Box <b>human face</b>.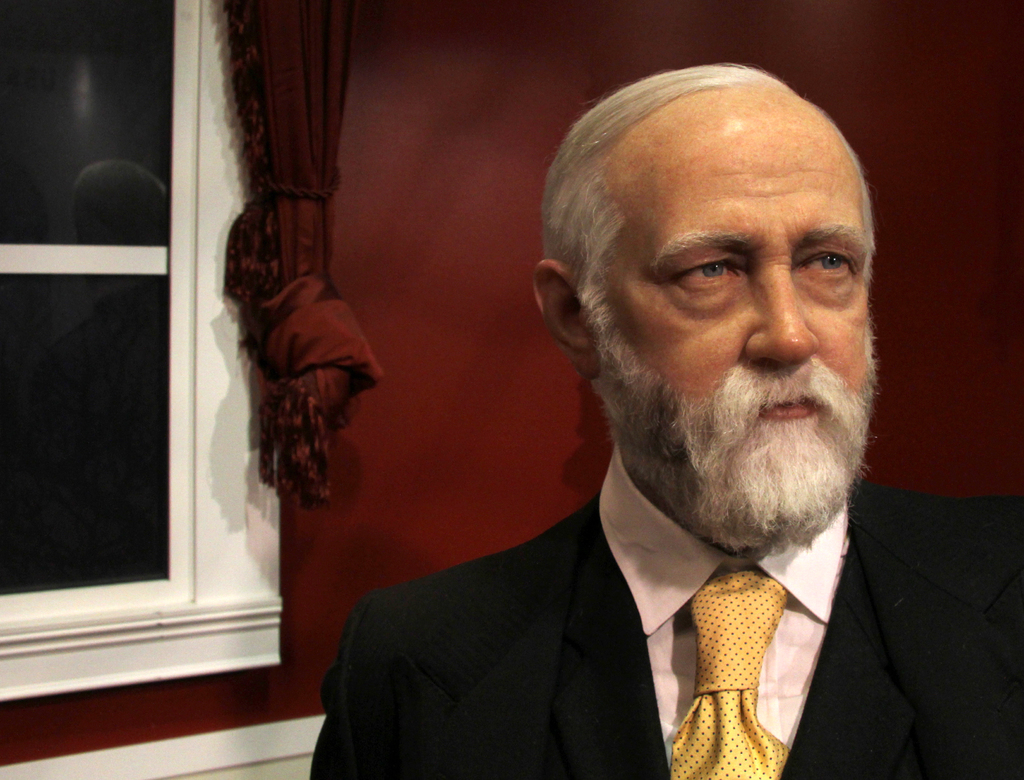
(left=589, top=127, right=877, bottom=551).
